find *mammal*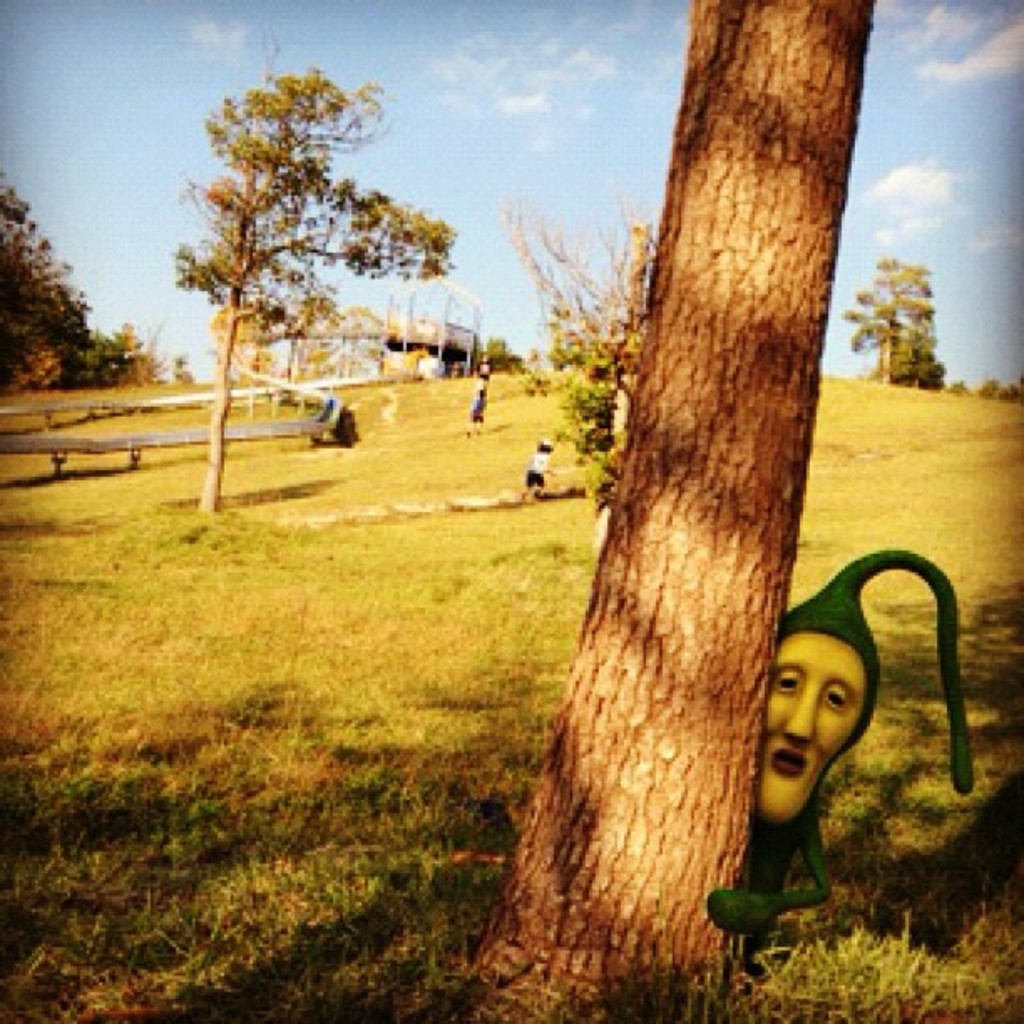
522:437:556:505
